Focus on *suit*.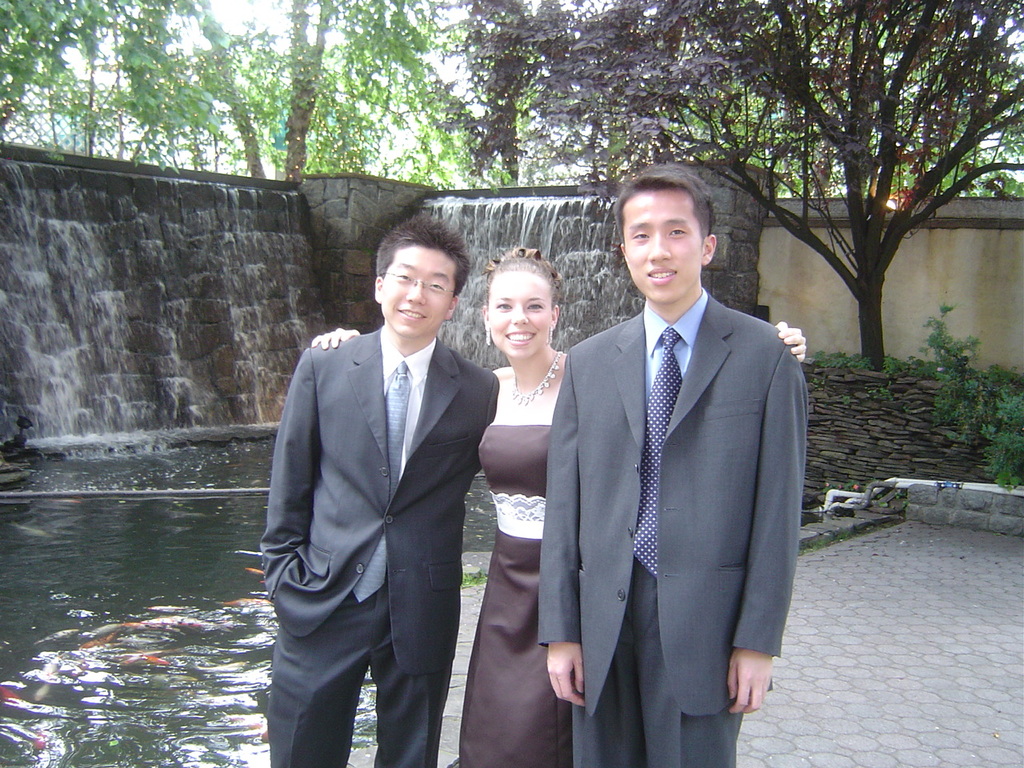
Focused at (x1=538, y1=290, x2=810, y2=767).
